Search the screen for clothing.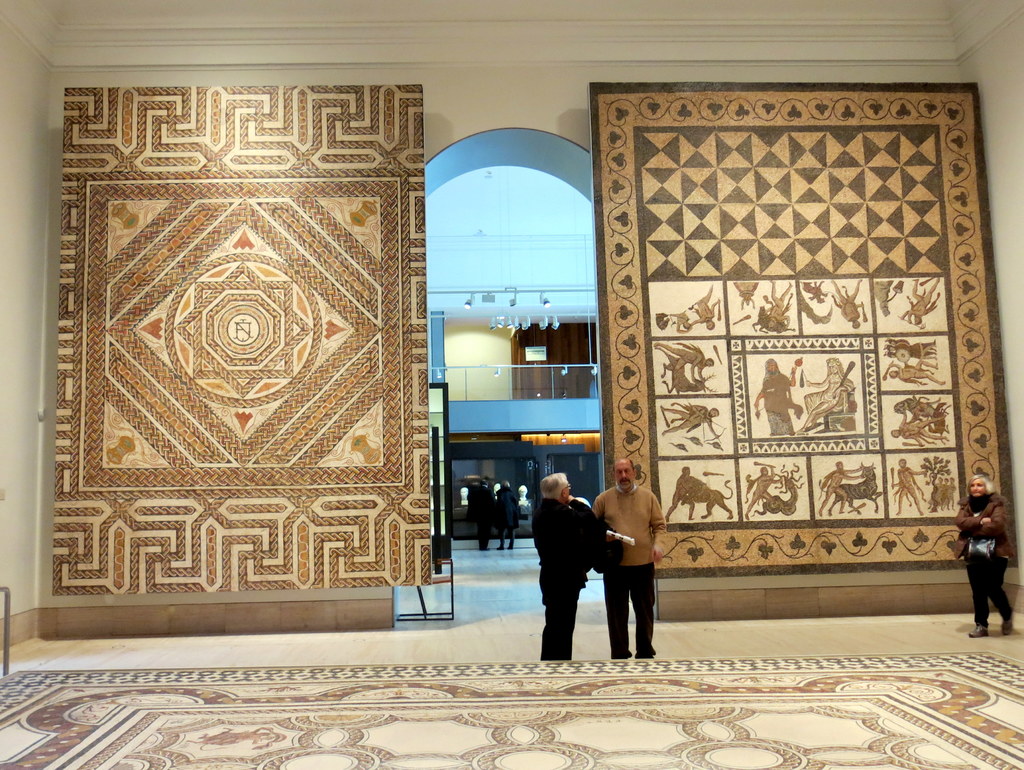
Found at 468,484,494,547.
